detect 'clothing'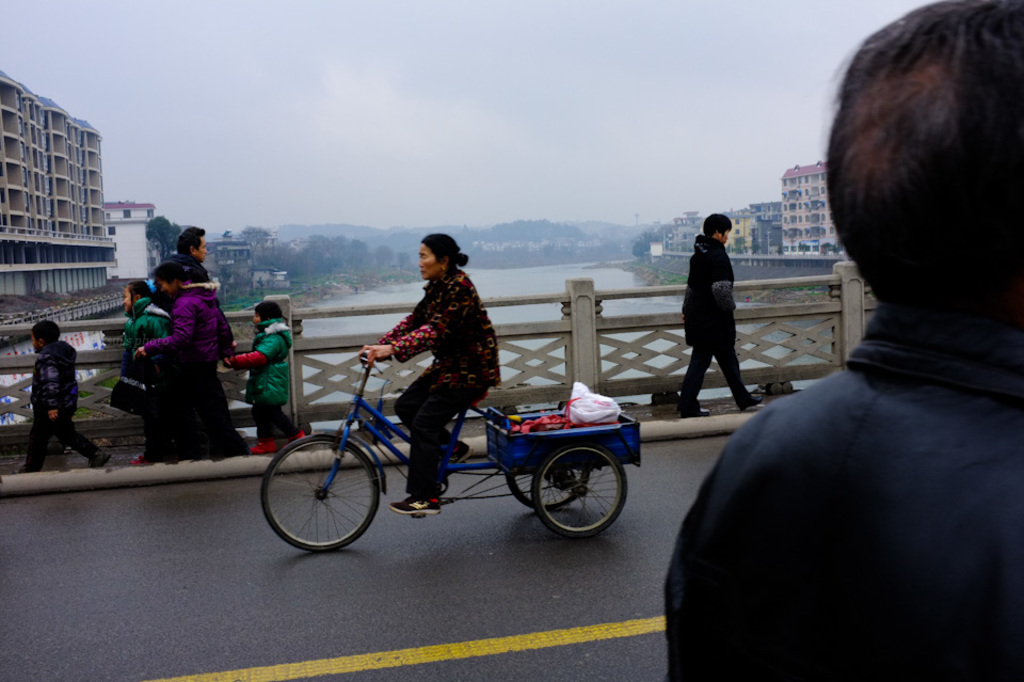
23 343 99 456
